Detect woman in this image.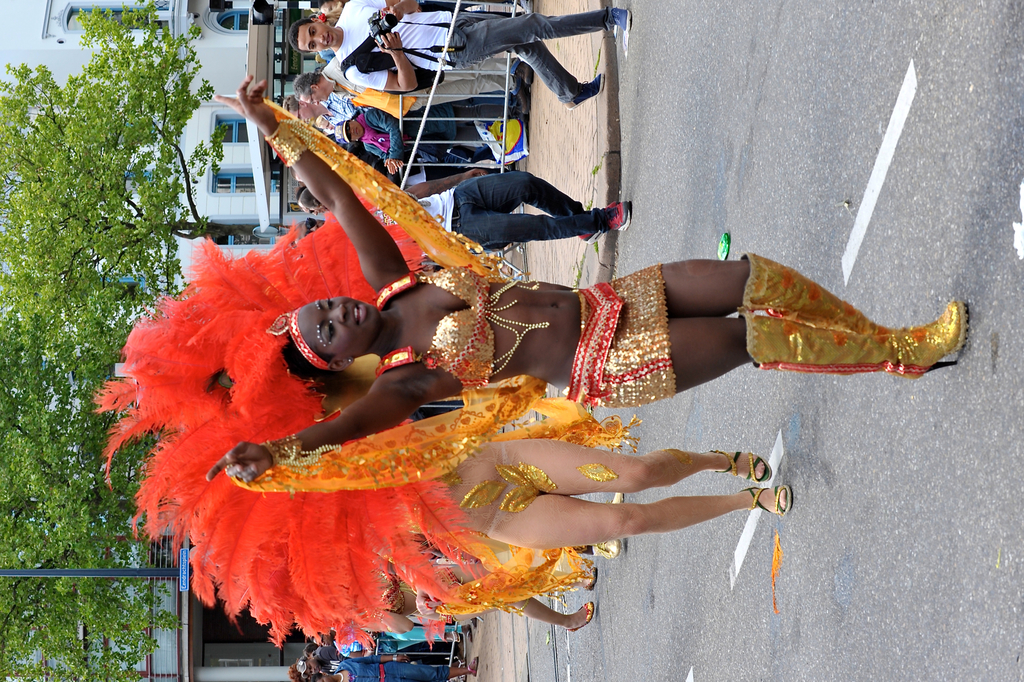
Detection: (x1=203, y1=75, x2=972, y2=487).
